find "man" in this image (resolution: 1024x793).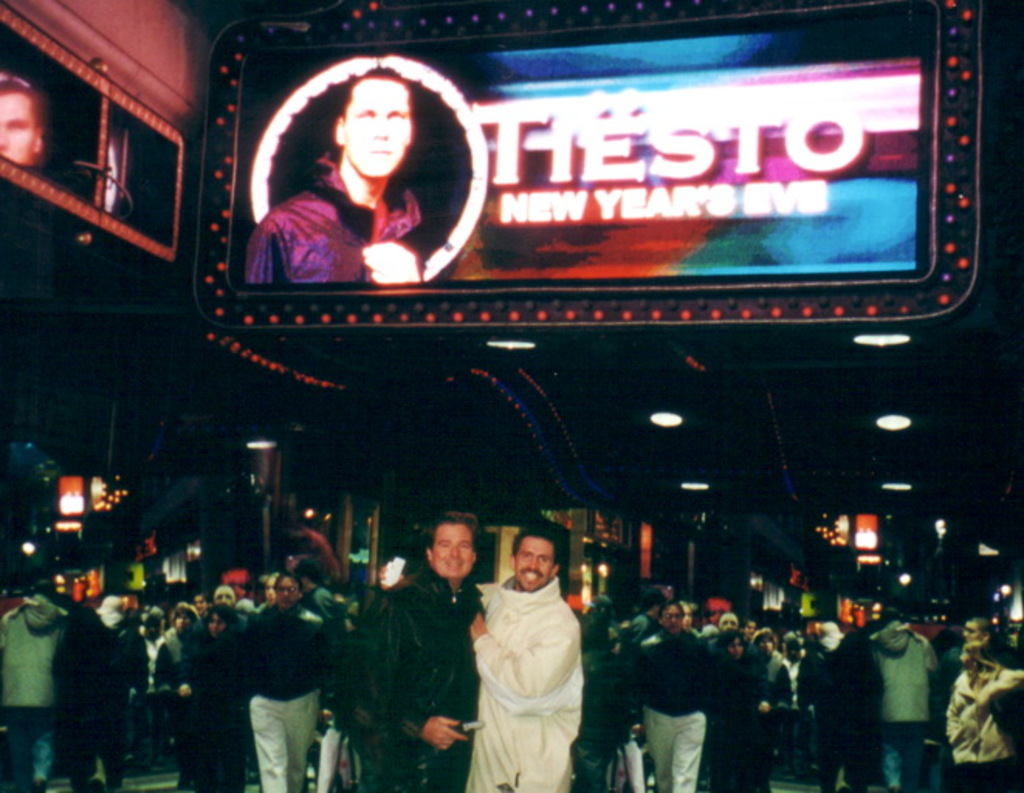
crop(327, 517, 485, 791).
